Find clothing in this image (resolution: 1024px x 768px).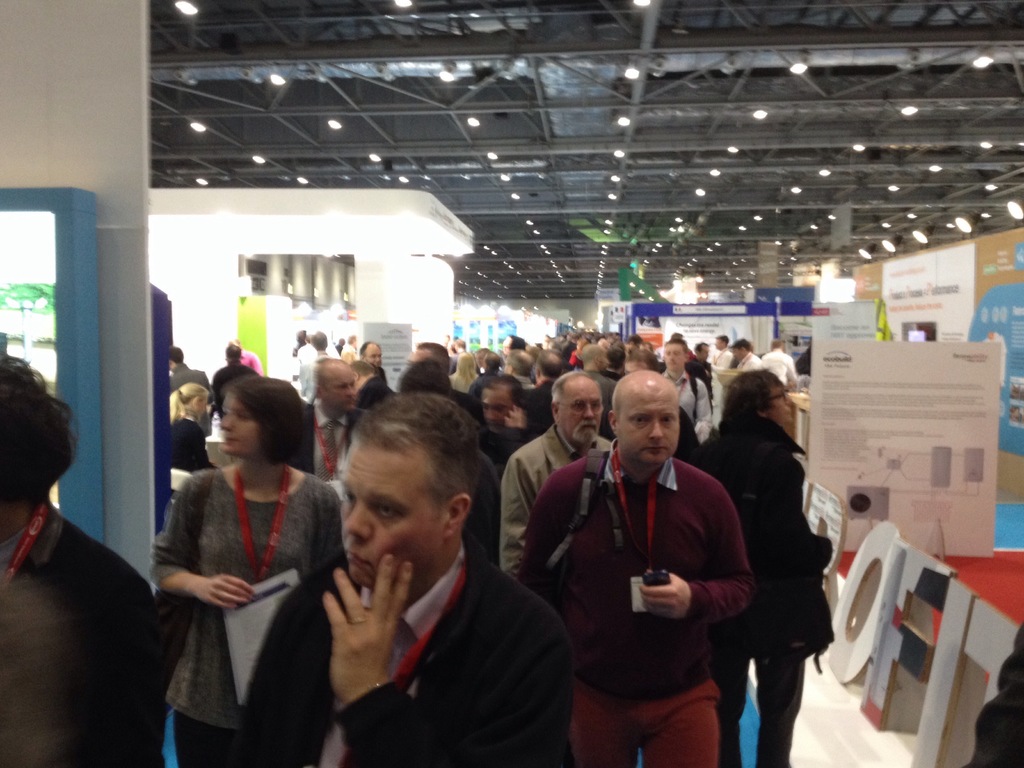
left=0, top=503, right=154, bottom=767.
